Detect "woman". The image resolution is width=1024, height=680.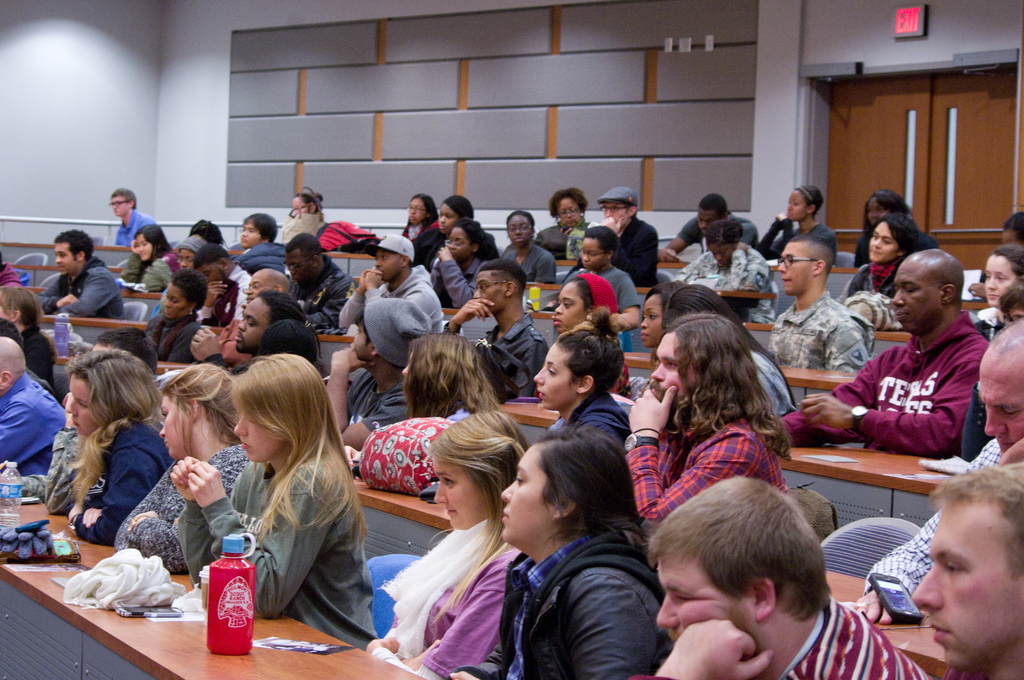
{"left": 116, "top": 366, "right": 248, "bottom": 569}.
